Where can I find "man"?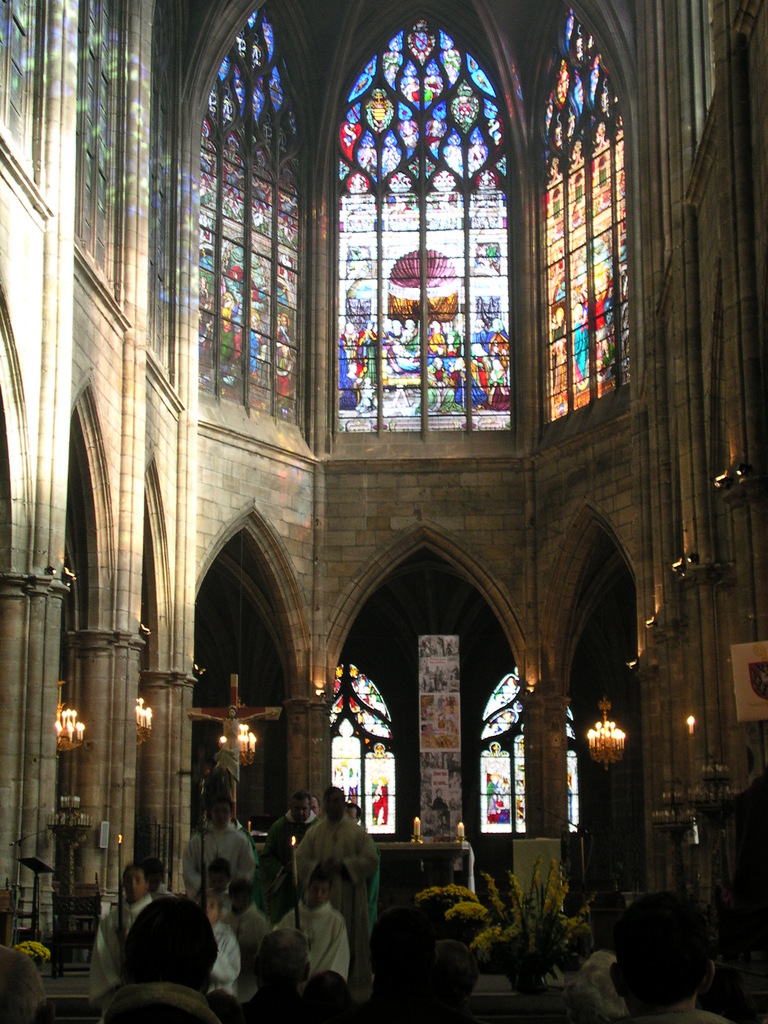
You can find it at [291,788,376,981].
